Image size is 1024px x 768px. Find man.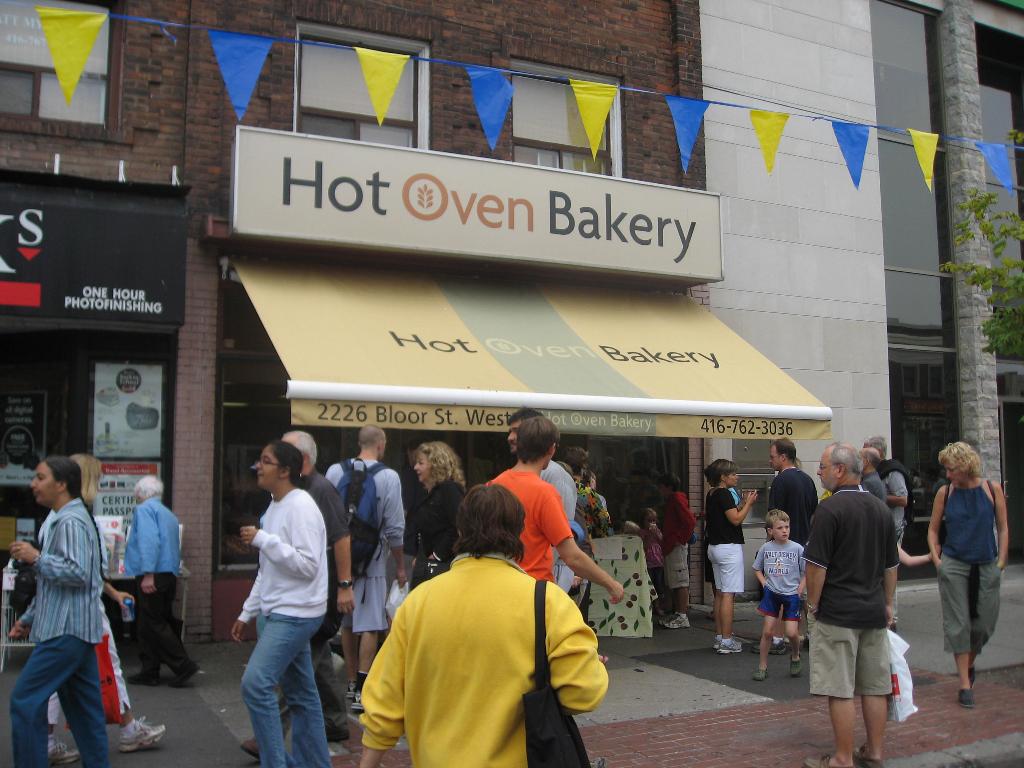
x1=132, y1=476, x2=202, y2=681.
